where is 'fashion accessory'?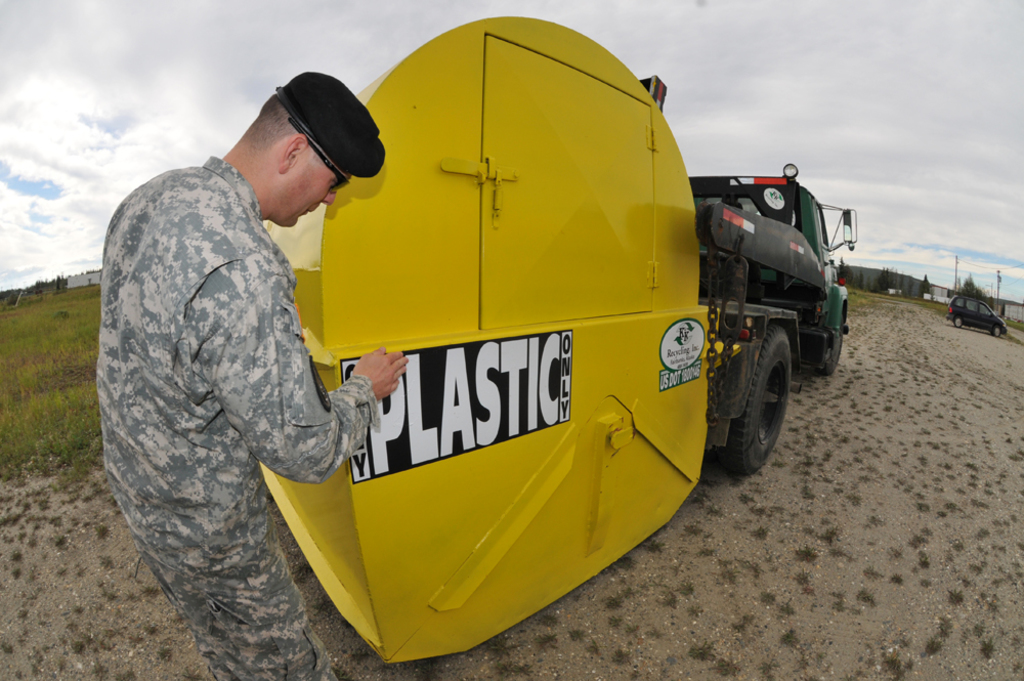
rect(272, 72, 385, 181).
